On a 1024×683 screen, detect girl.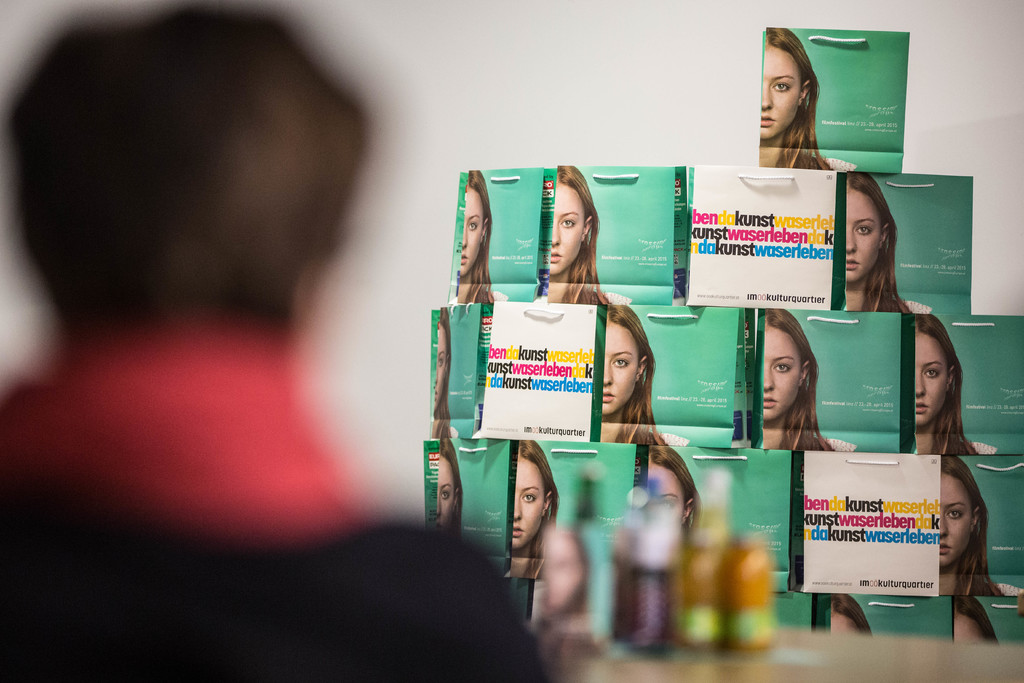
<box>759,310,854,449</box>.
